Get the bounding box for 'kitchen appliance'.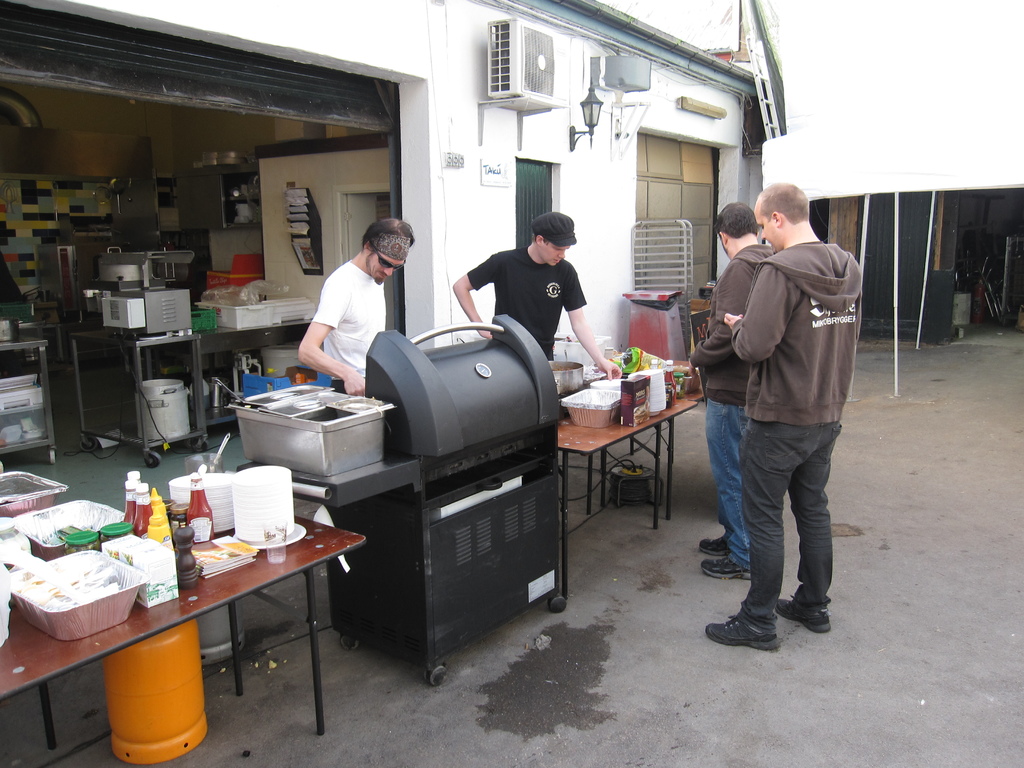
box=[236, 312, 567, 684].
